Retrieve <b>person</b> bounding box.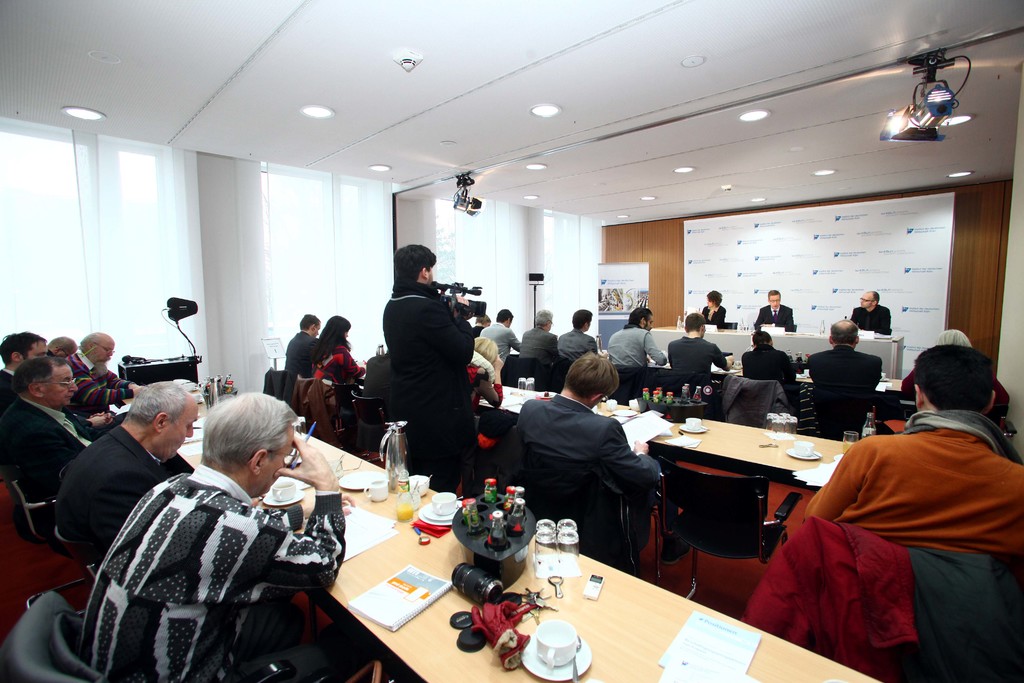
Bounding box: l=607, t=310, r=673, b=368.
